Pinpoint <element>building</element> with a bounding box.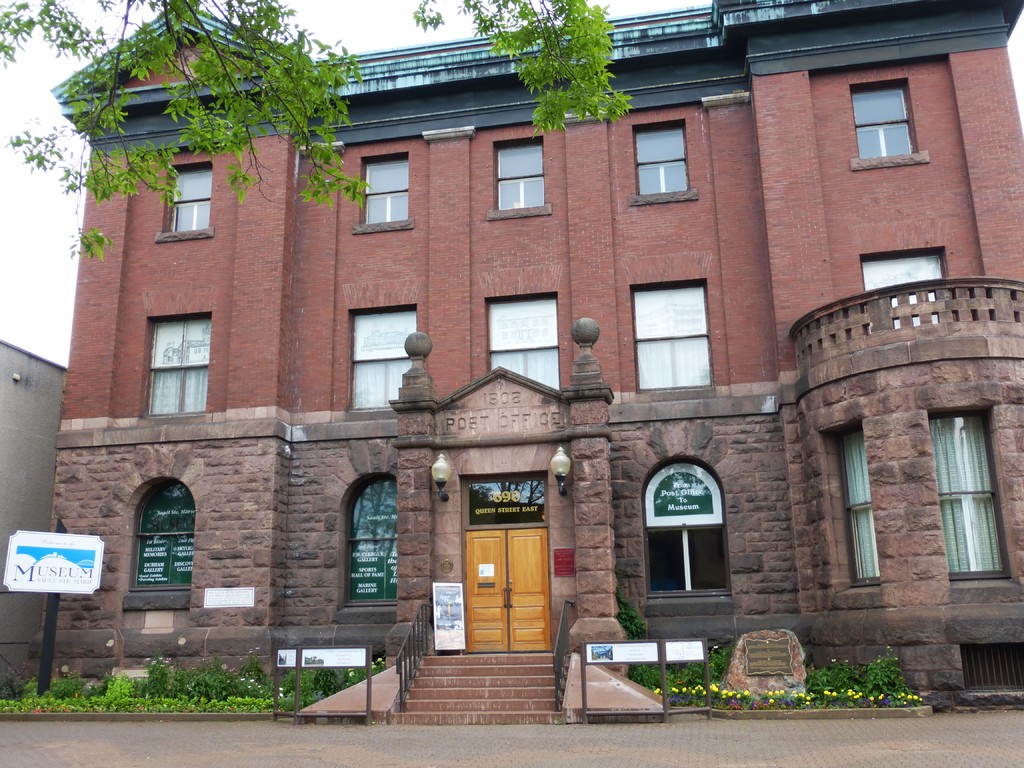
<bbox>0, 340, 72, 692</bbox>.
